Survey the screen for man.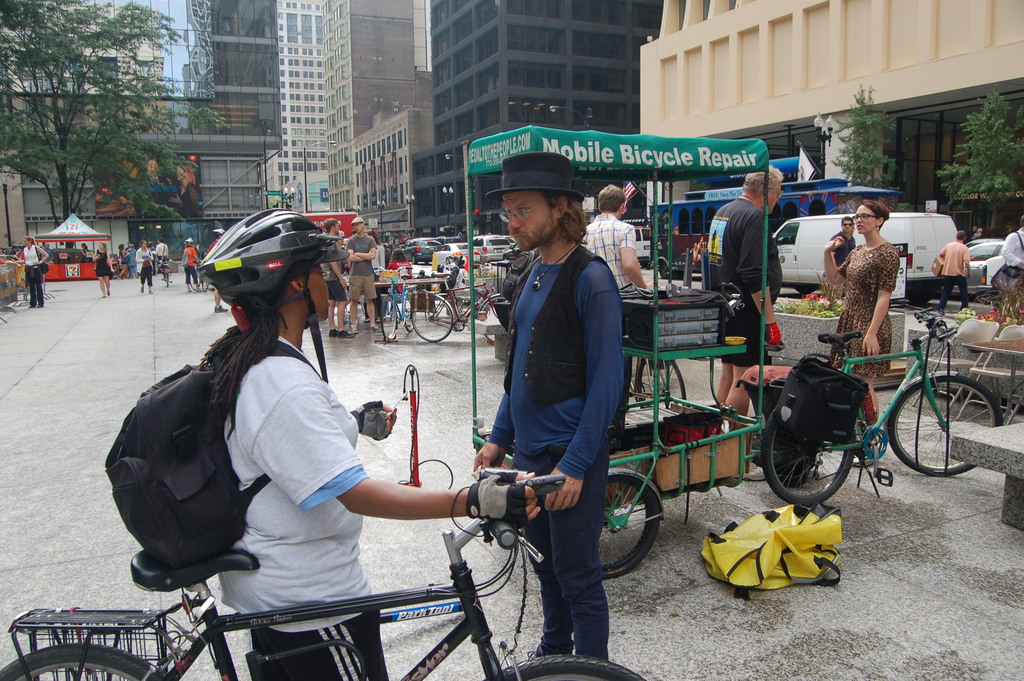
Survey found: bbox(582, 181, 652, 382).
